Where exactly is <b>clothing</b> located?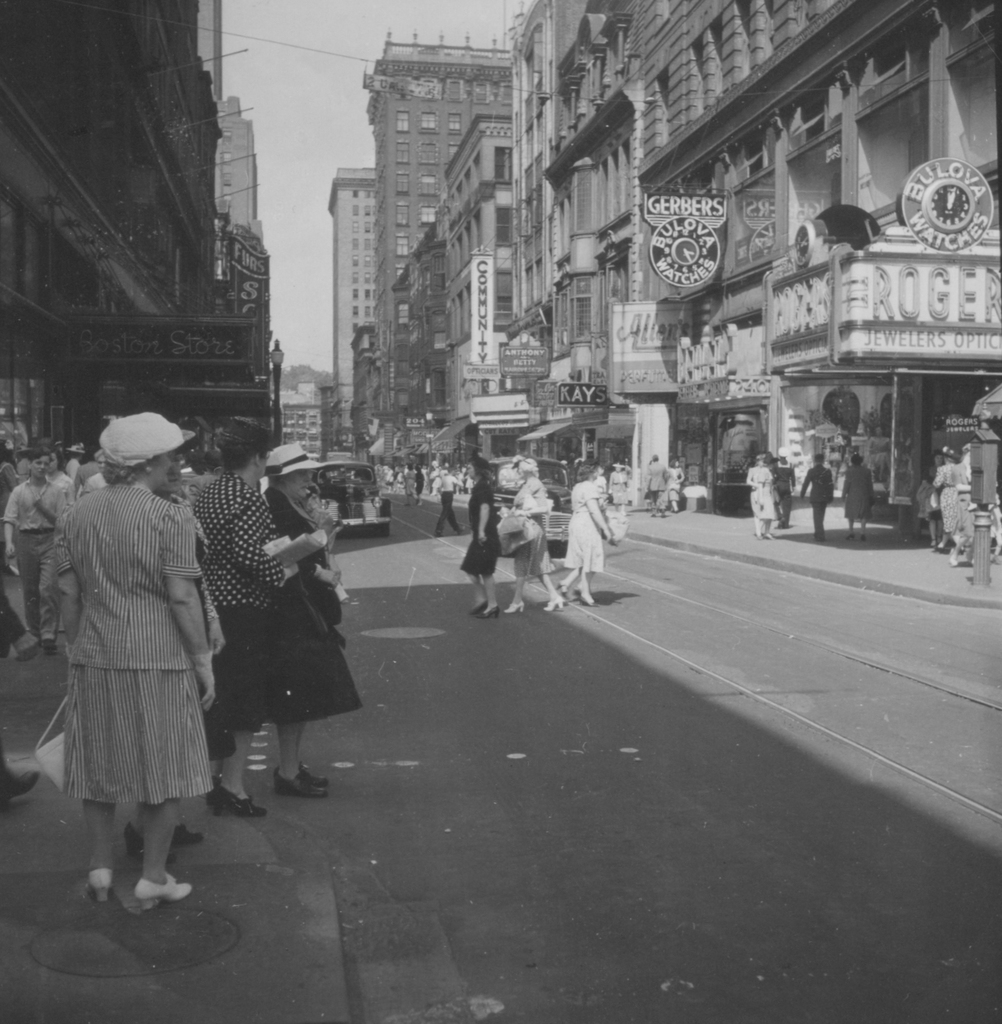
Its bounding box is bbox=[667, 469, 691, 508].
